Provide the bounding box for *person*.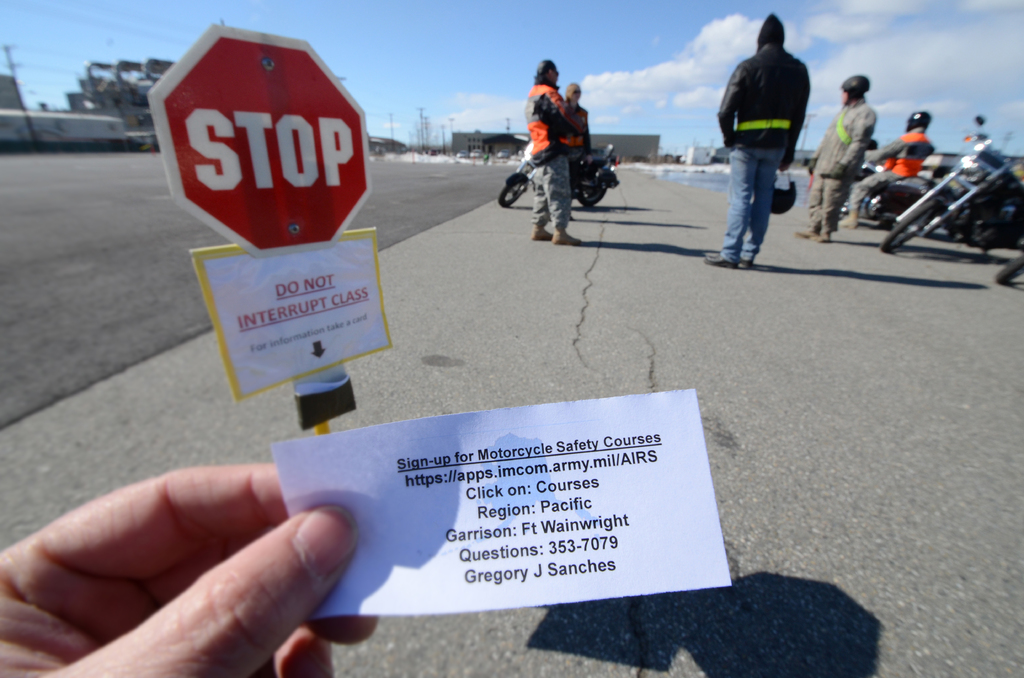
bbox(529, 56, 588, 255).
